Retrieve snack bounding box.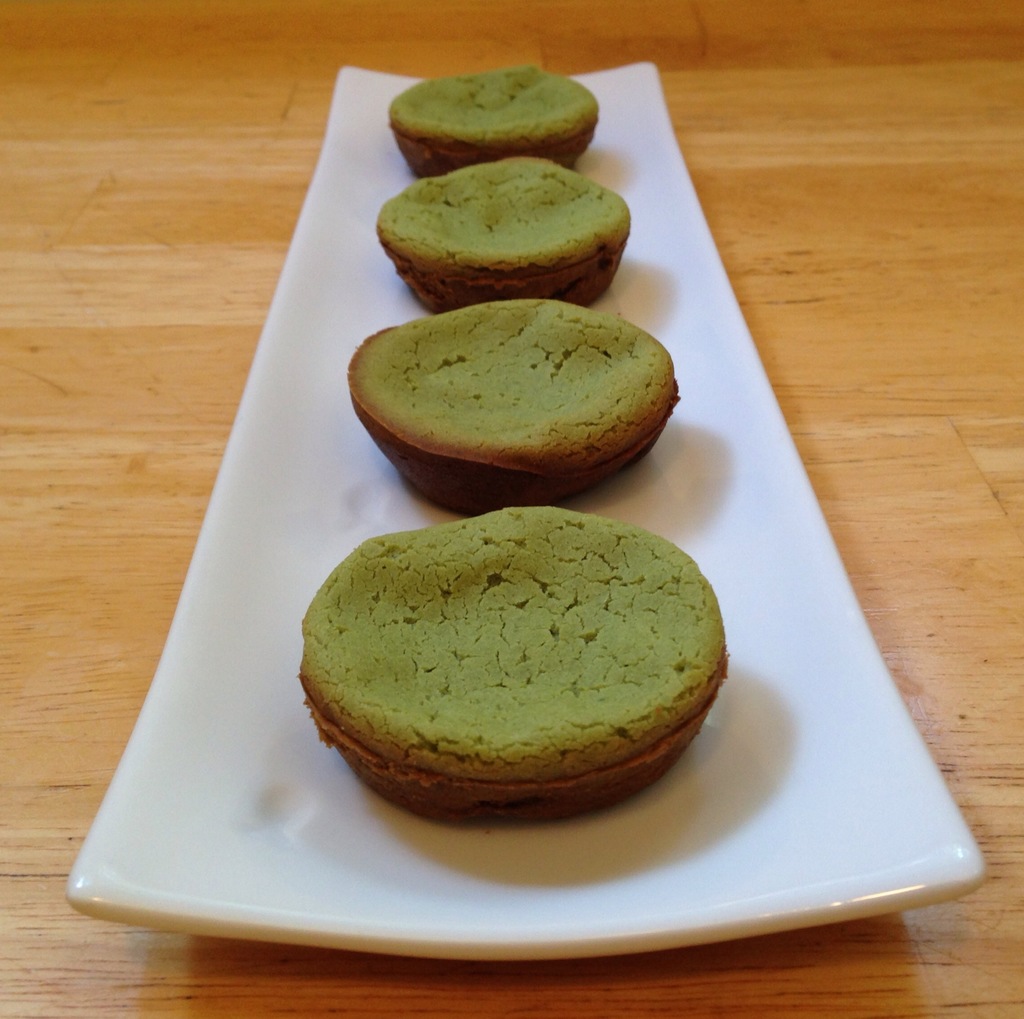
Bounding box: bbox=[346, 300, 681, 514].
